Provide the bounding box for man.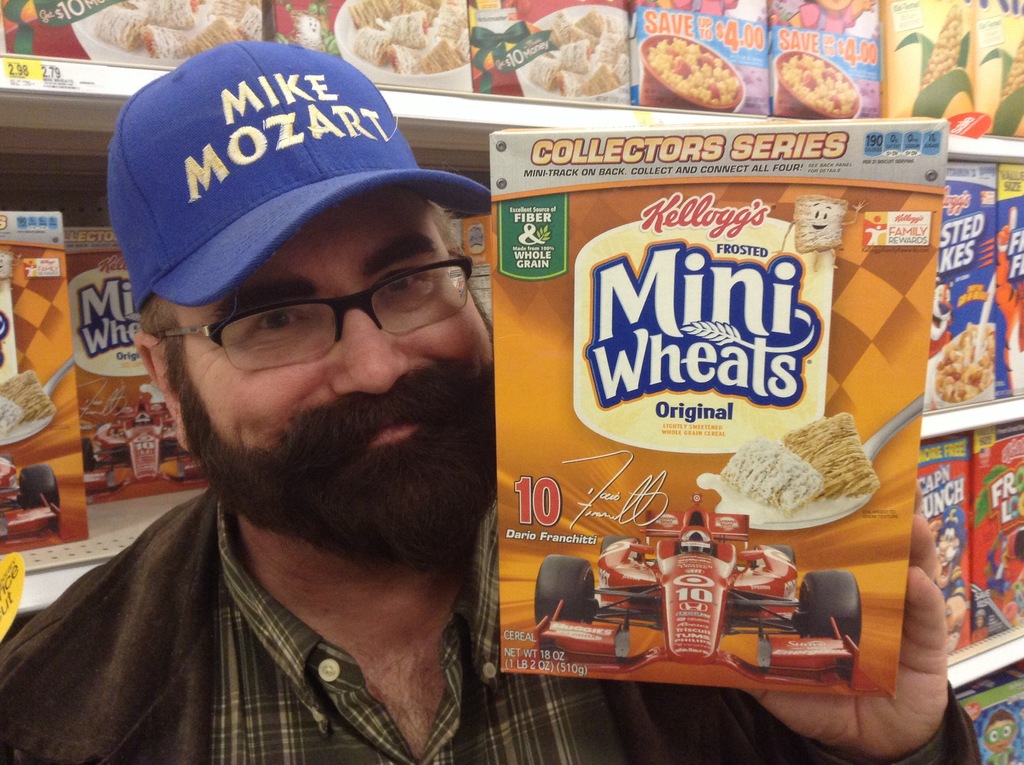
(0, 31, 989, 762).
